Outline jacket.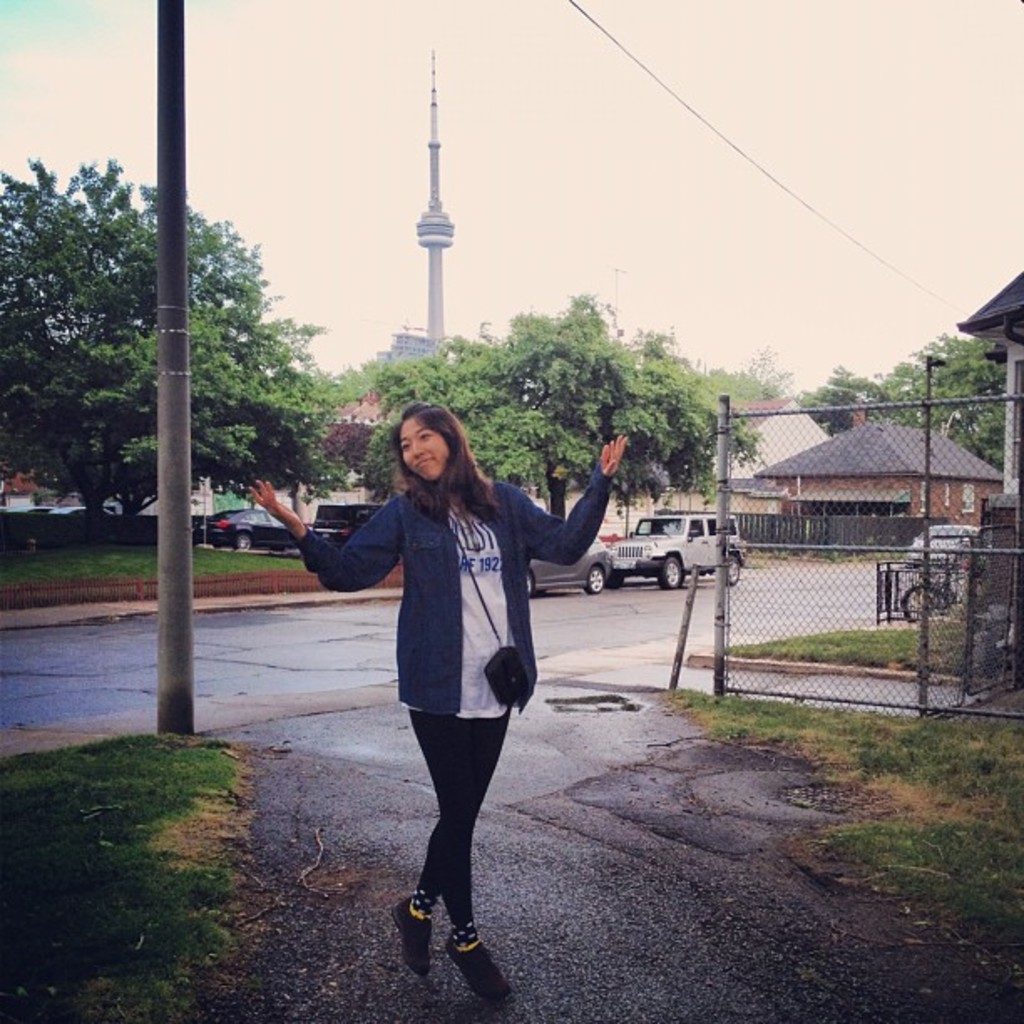
Outline: box=[318, 443, 602, 760].
